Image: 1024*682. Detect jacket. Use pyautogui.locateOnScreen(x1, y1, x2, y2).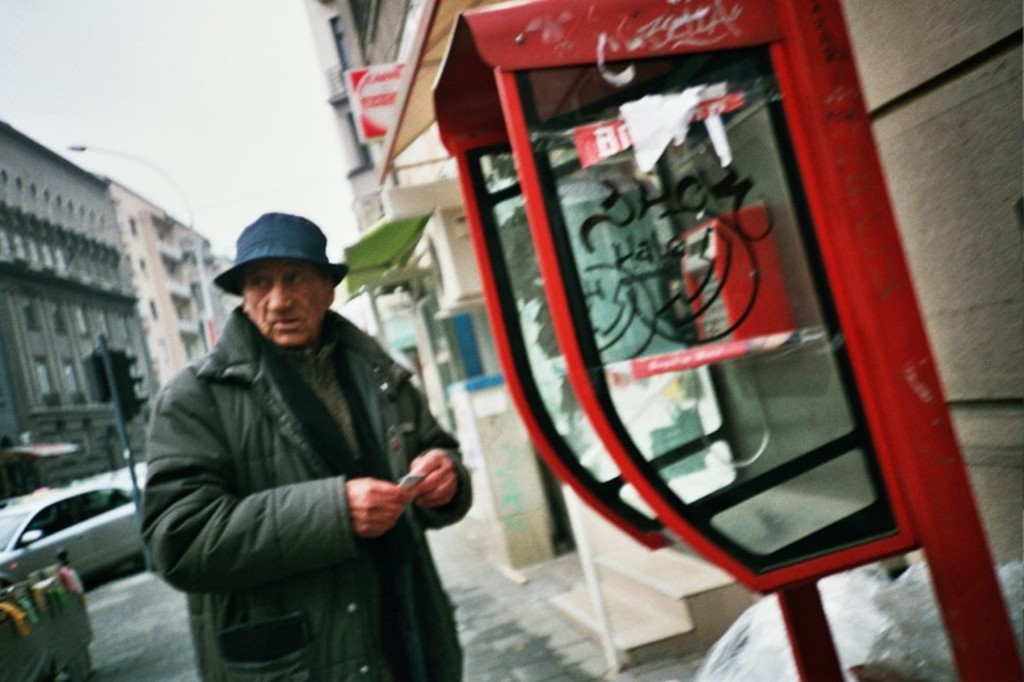
pyautogui.locateOnScreen(141, 293, 486, 640).
